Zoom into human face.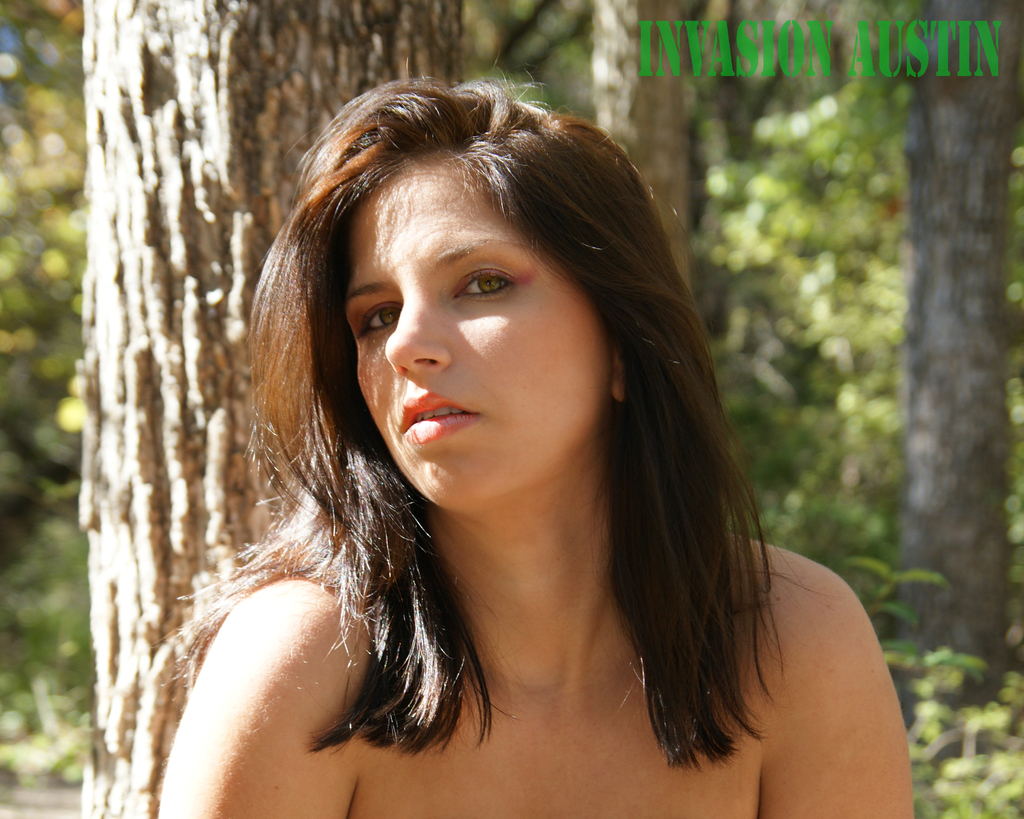
Zoom target: 351, 162, 617, 504.
